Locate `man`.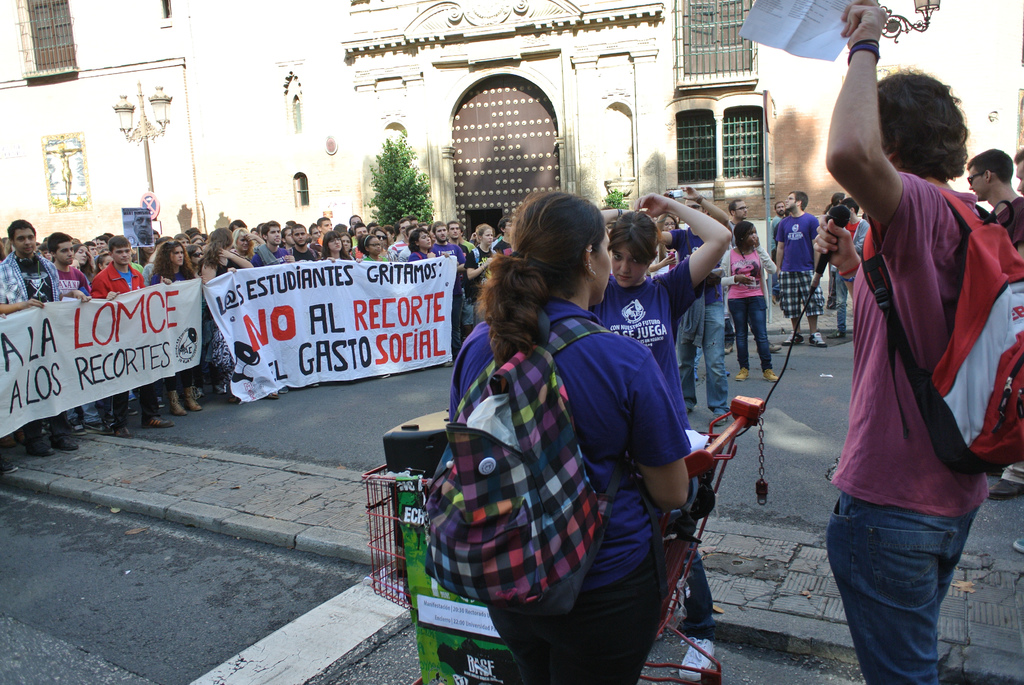
Bounding box: Rect(289, 221, 321, 269).
